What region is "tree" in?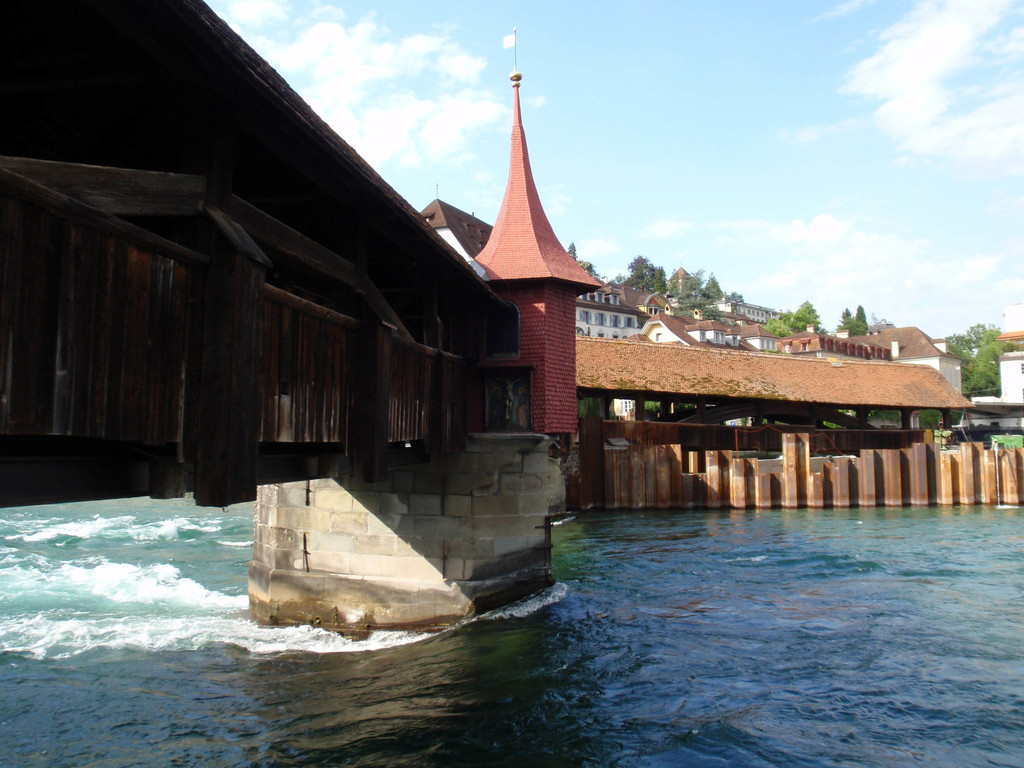
838 304 870 340.
